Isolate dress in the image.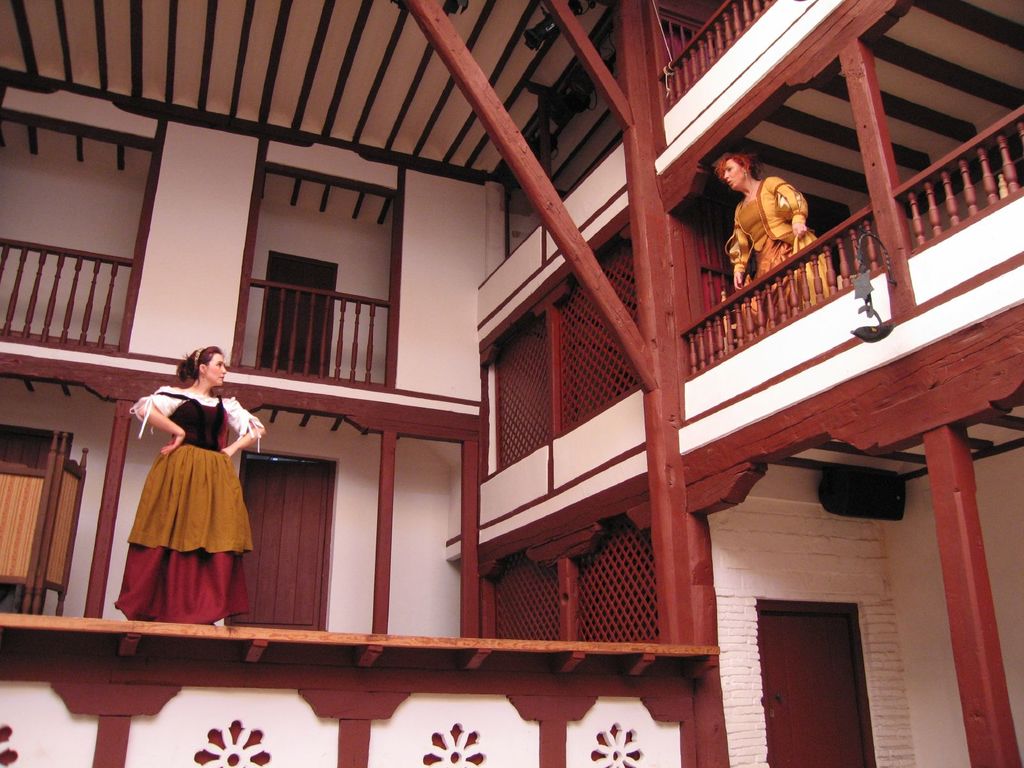
Isolated region: rect(719, 168, 840, 330).
